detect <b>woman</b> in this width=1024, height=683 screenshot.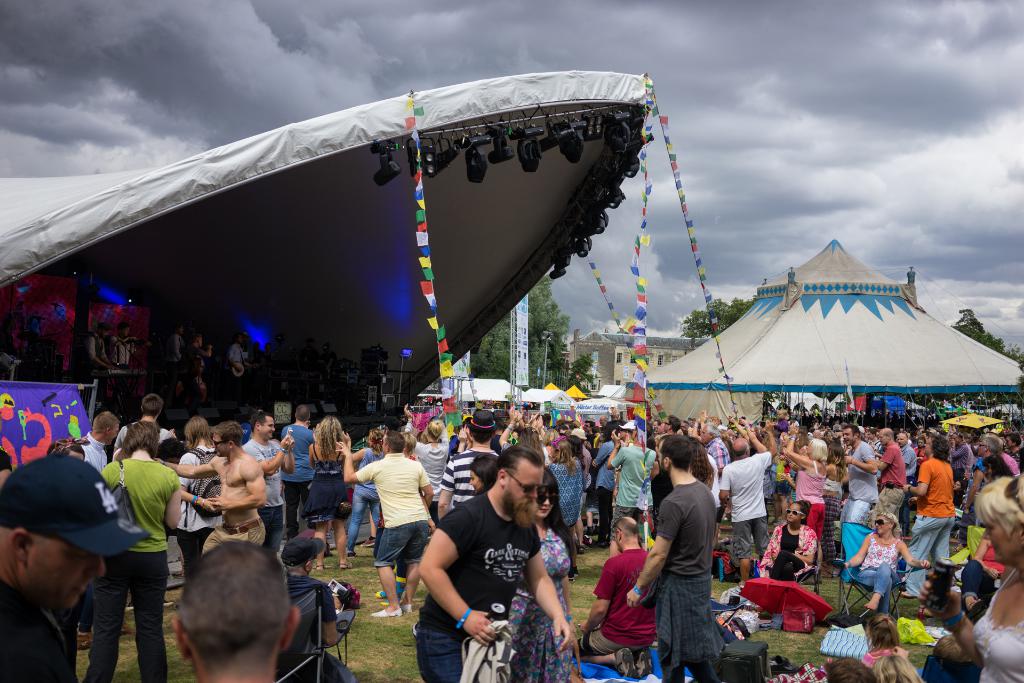
Detection: [left=842, top=512, right=930, bottom=617].
